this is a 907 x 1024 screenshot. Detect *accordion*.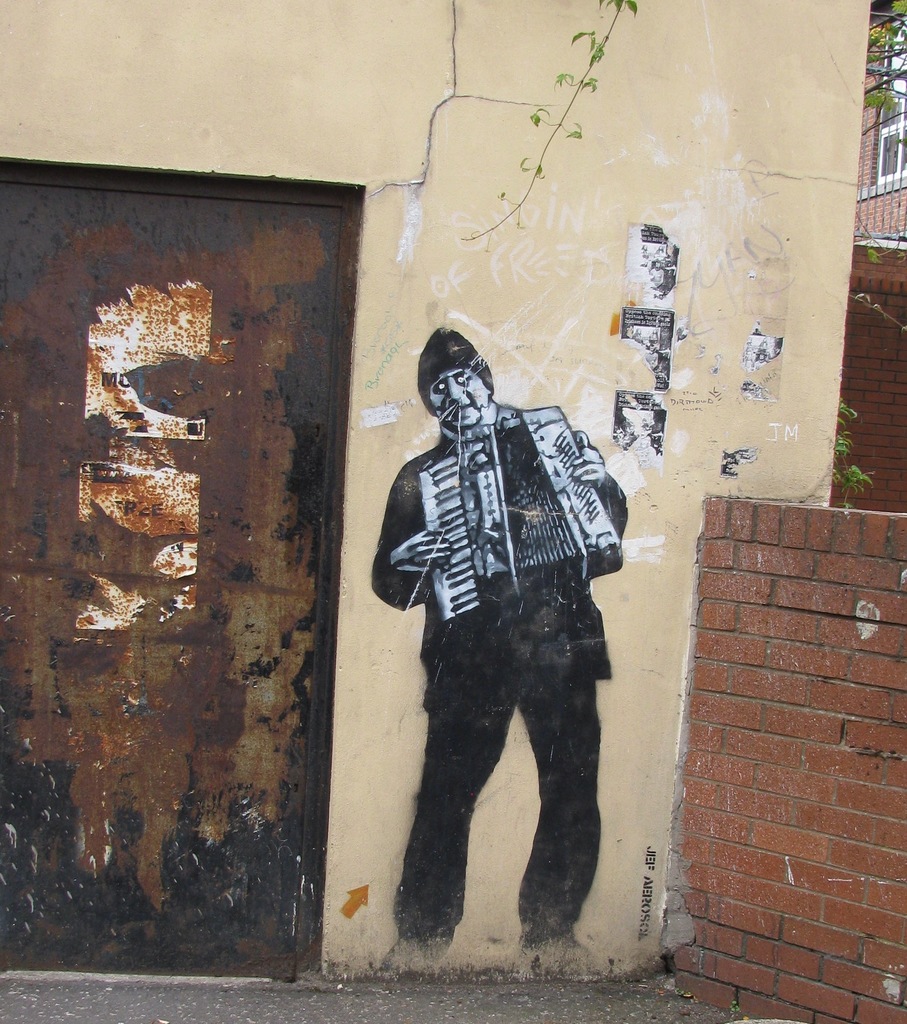
detection(387, 362, 610, 643).
